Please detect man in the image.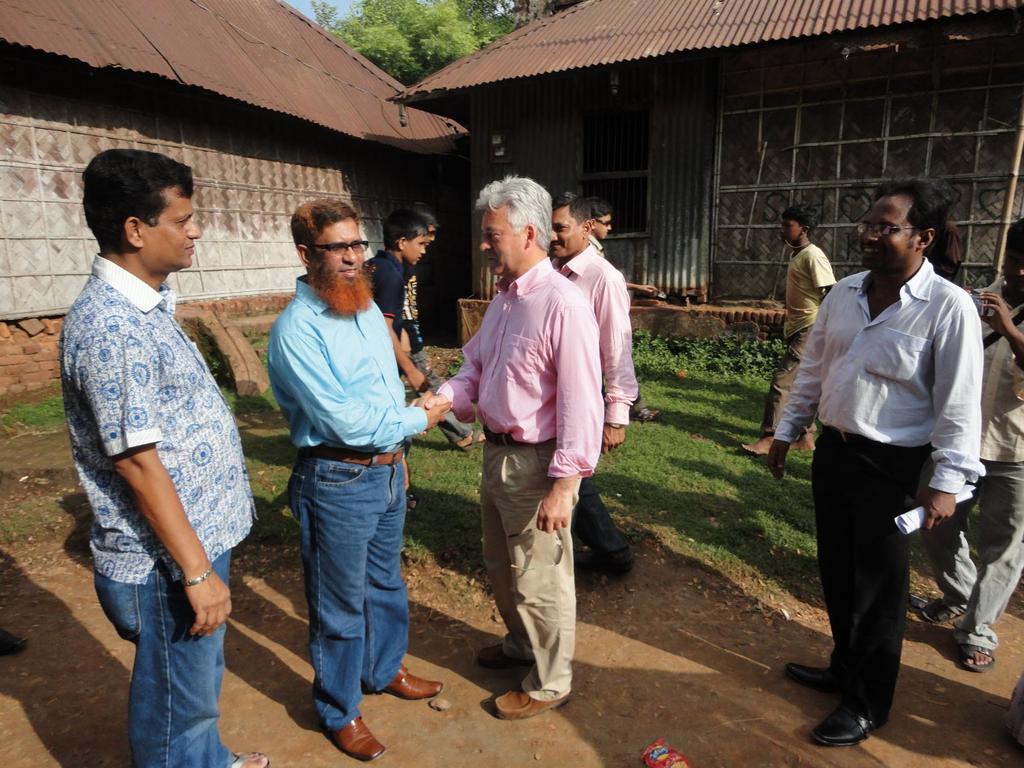
<bbox>764, 187, 978, 742</bbox>.
